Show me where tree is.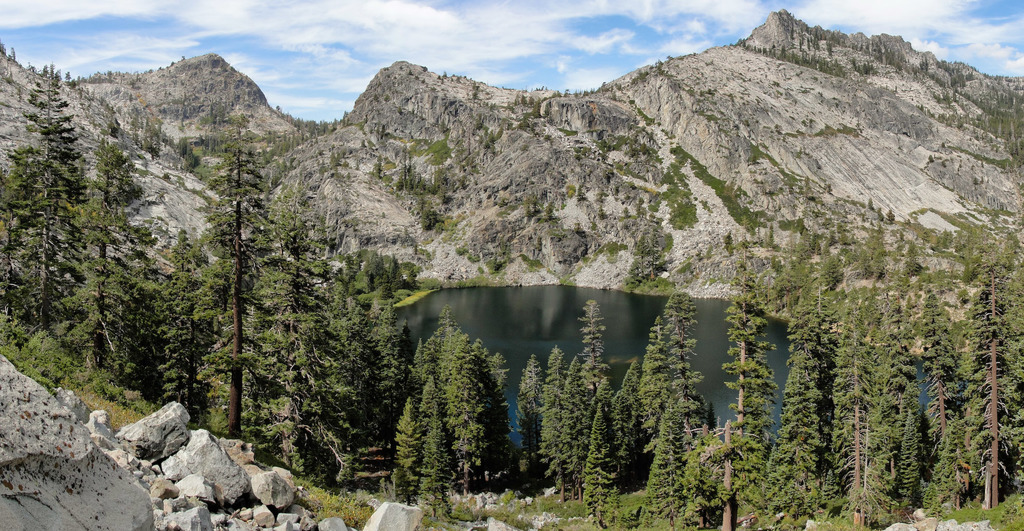
tree is at (561, 352, 594, 500).
